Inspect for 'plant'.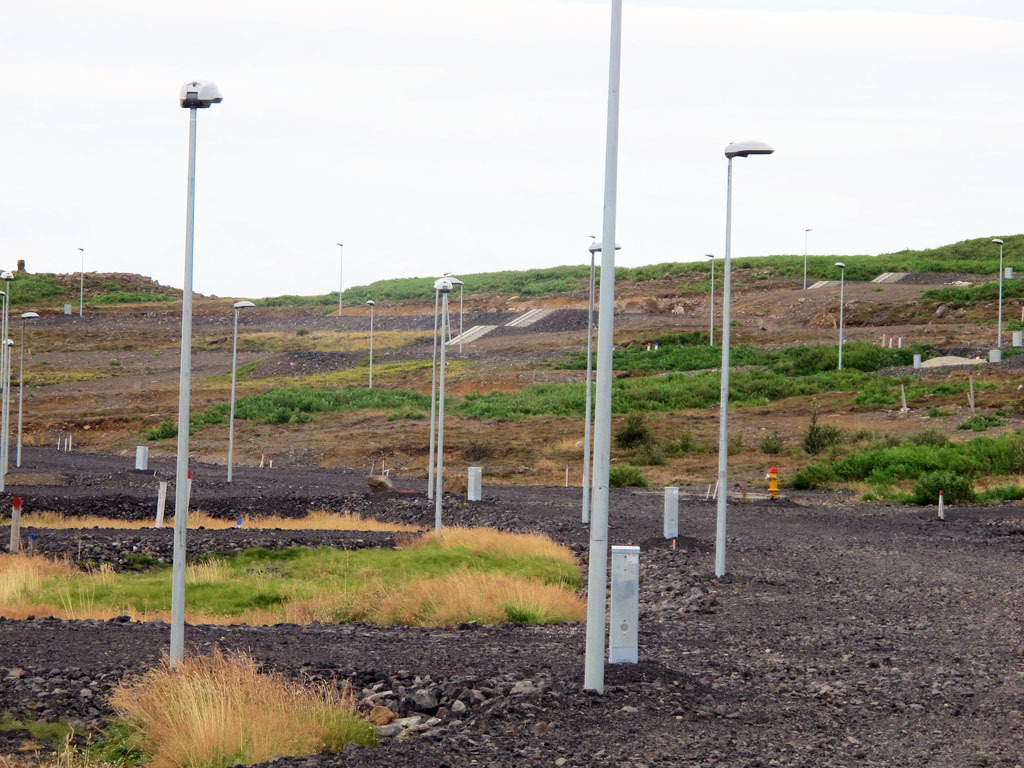
Inspection: Rect(964, 408, 1002, 434).
